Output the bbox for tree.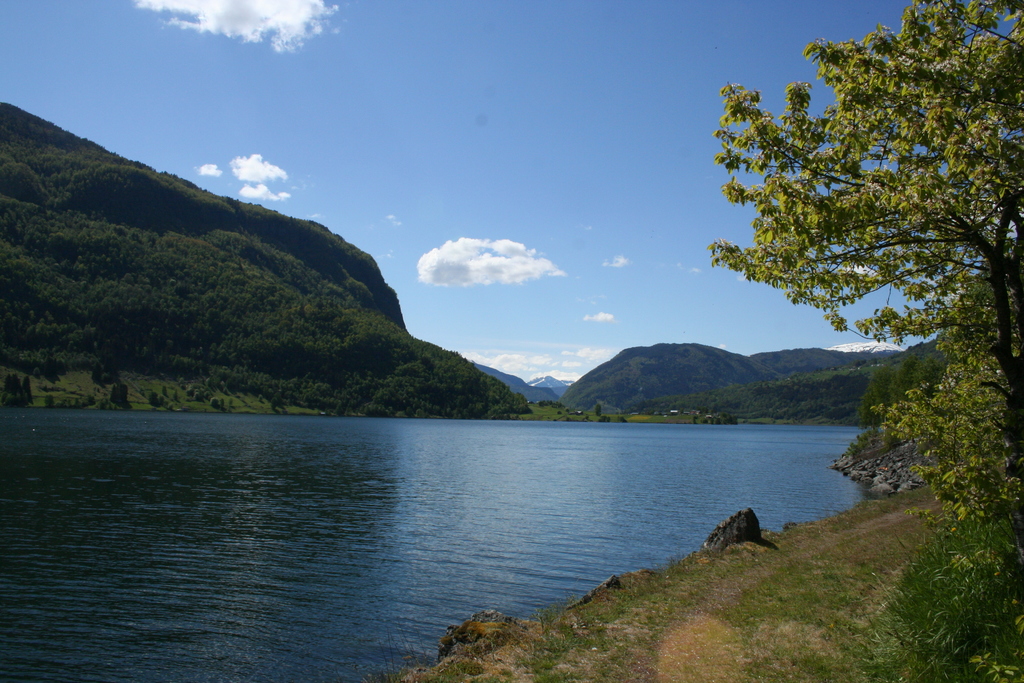
region(842, 236, 1023, 452).
